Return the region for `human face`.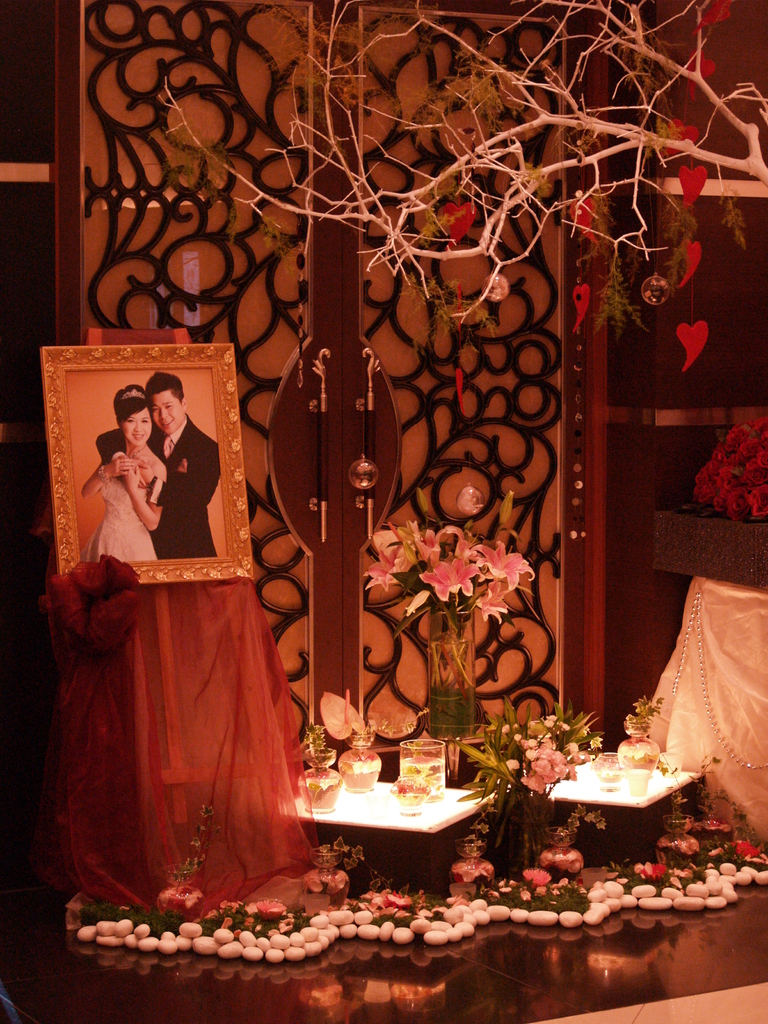
(x1=125, y1=408, x2=153, y2=449).
